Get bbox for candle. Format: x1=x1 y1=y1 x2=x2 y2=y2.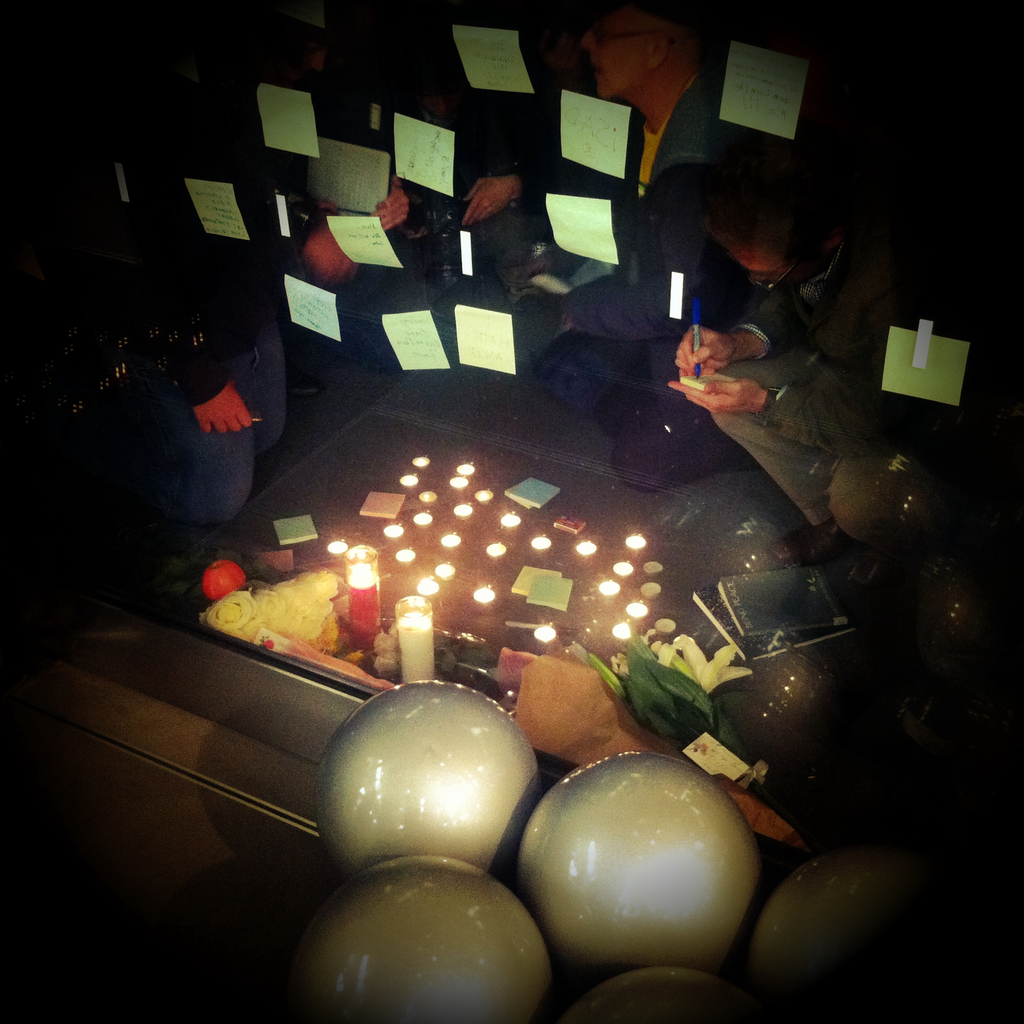
x1=419 y1=492 x2=435 y2=500.
